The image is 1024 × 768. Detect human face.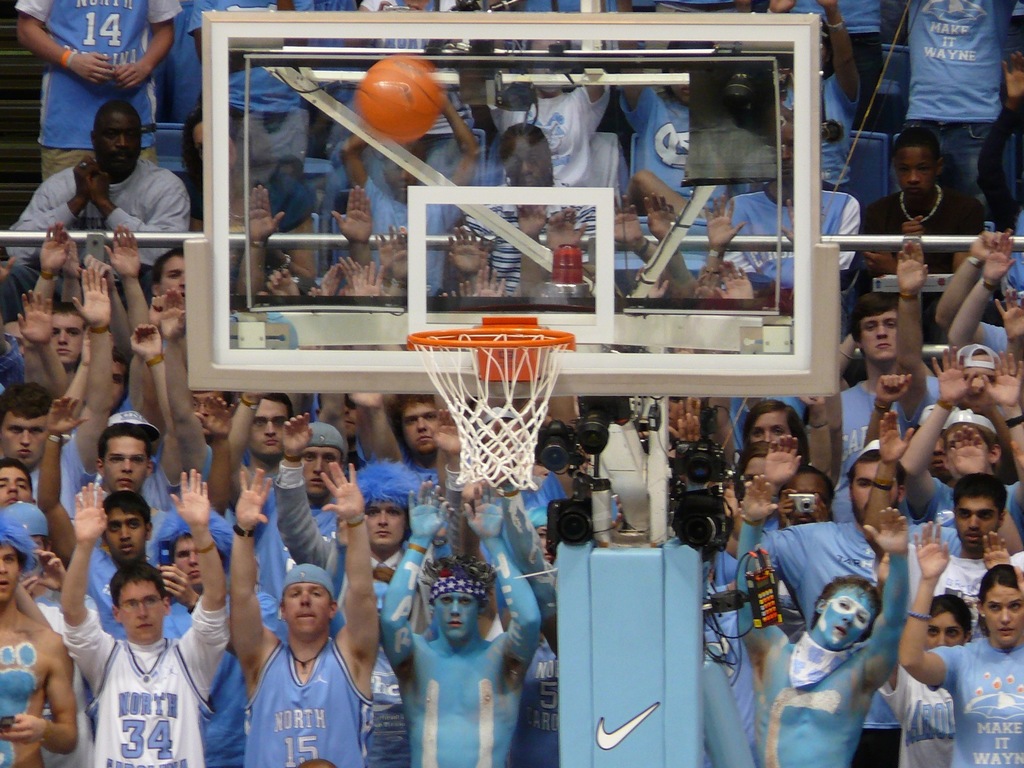
Detection: 986/584/1022/646.
